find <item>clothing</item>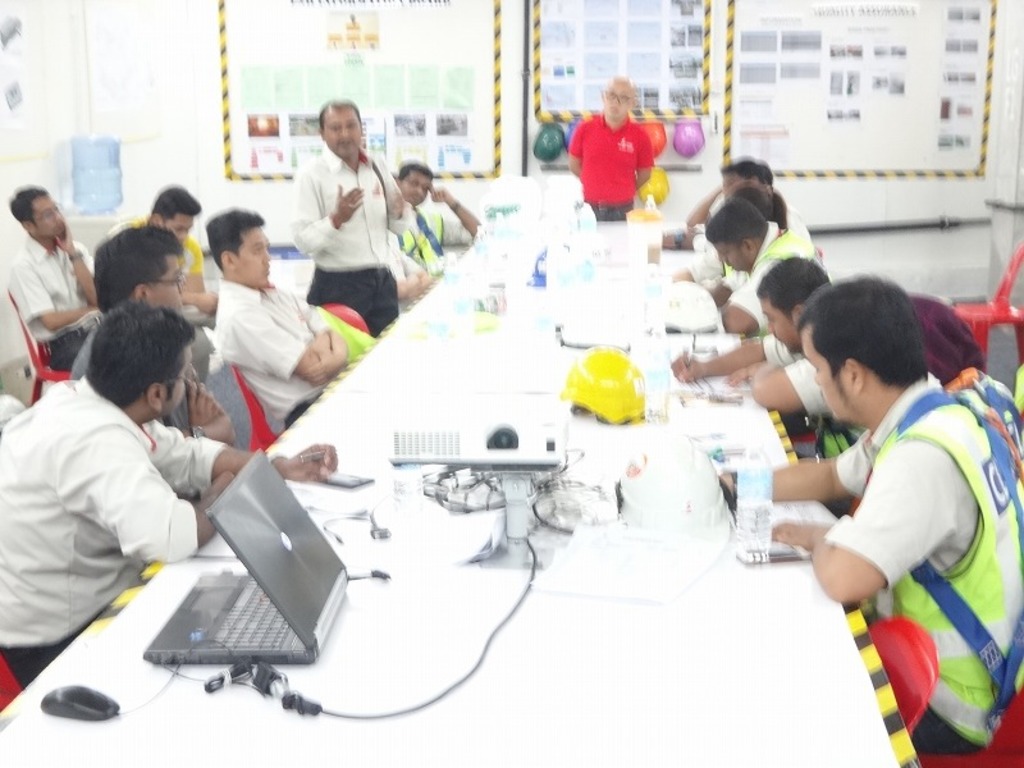
[731,204,804,355]
